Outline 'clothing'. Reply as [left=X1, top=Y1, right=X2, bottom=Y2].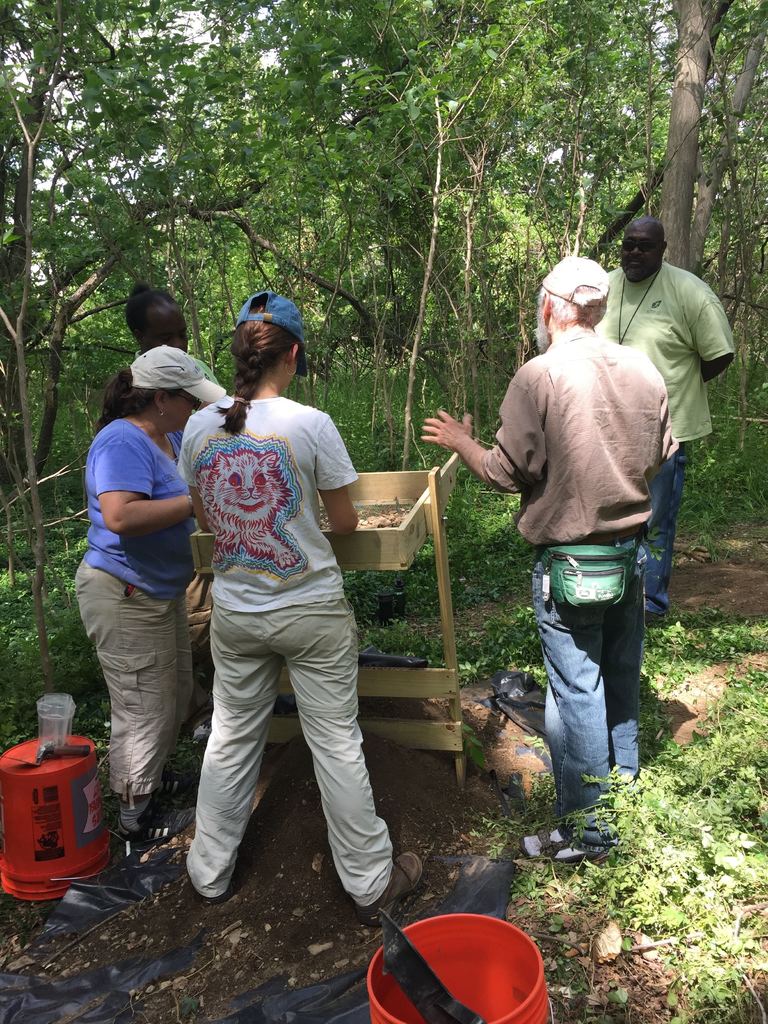
[left=72, top=414, right=197, bottom=804].
